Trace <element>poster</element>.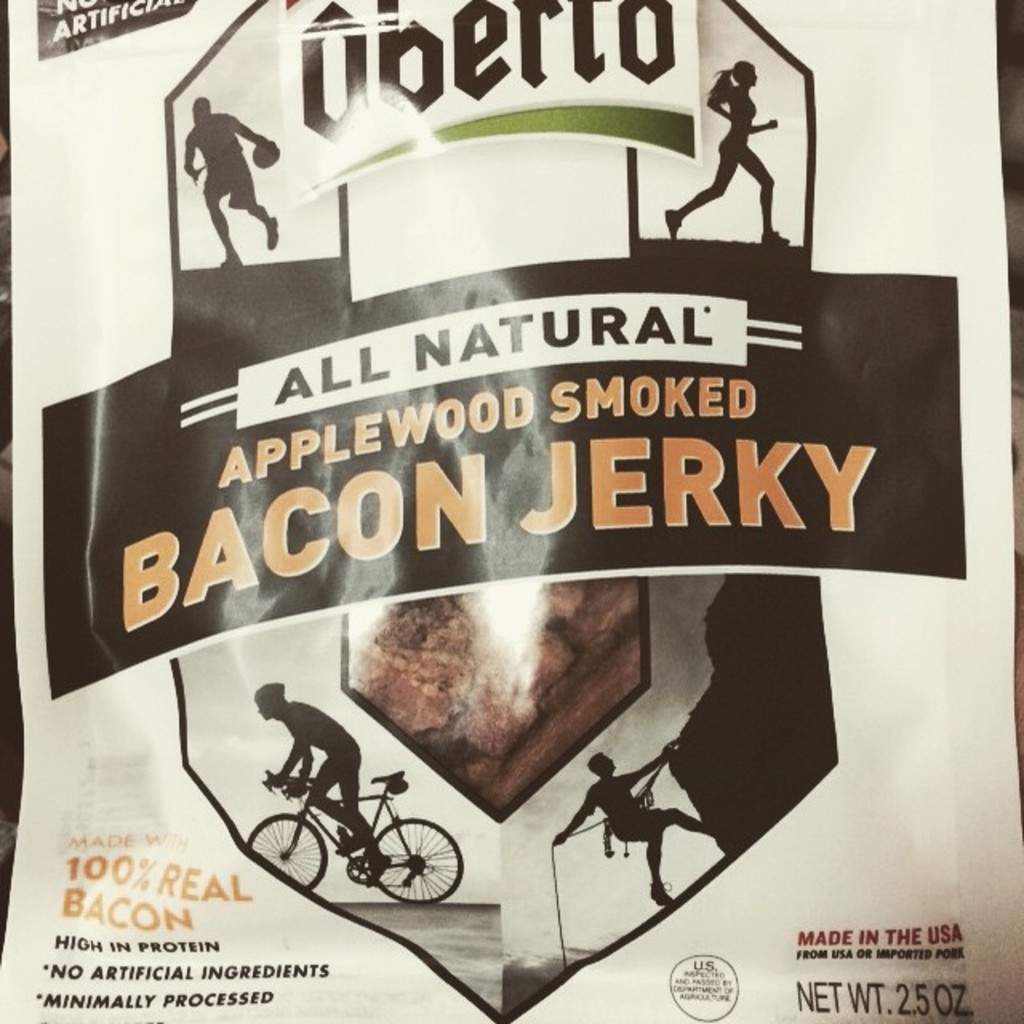
Traced to l=0, t=0, r=1022, b=1022.
